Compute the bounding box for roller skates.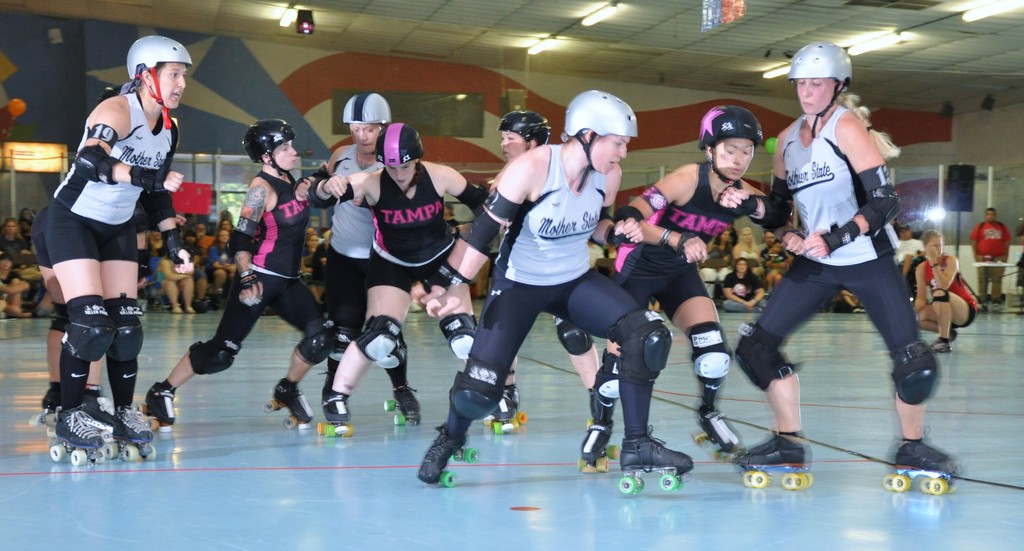
[107,404,156,462].
